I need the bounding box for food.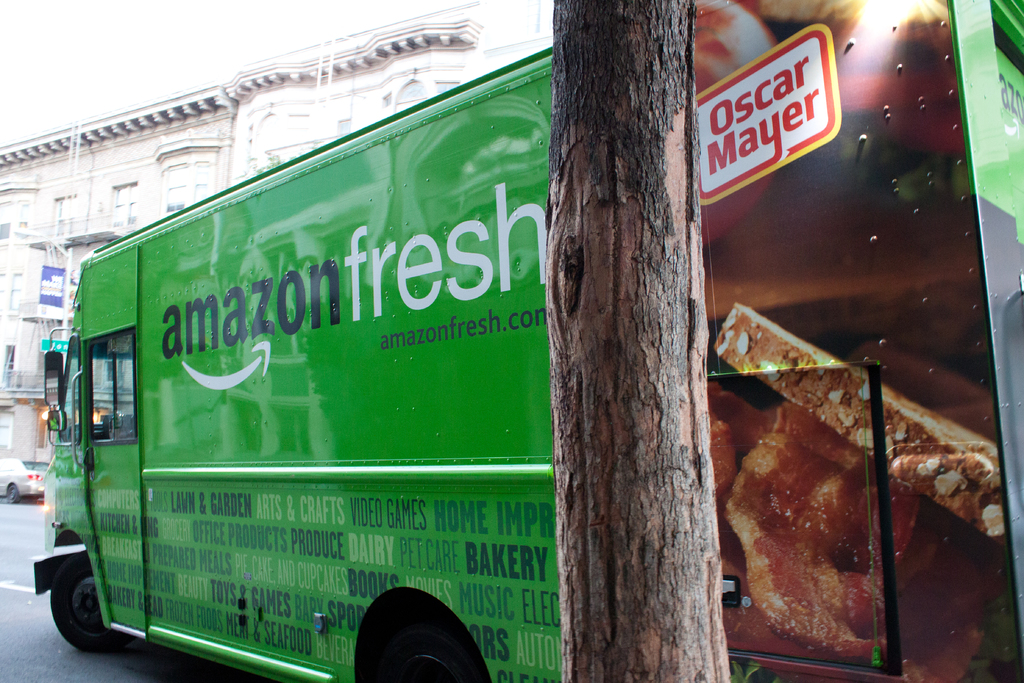
Here it is: bbox=[735, 374, 903, 643].
